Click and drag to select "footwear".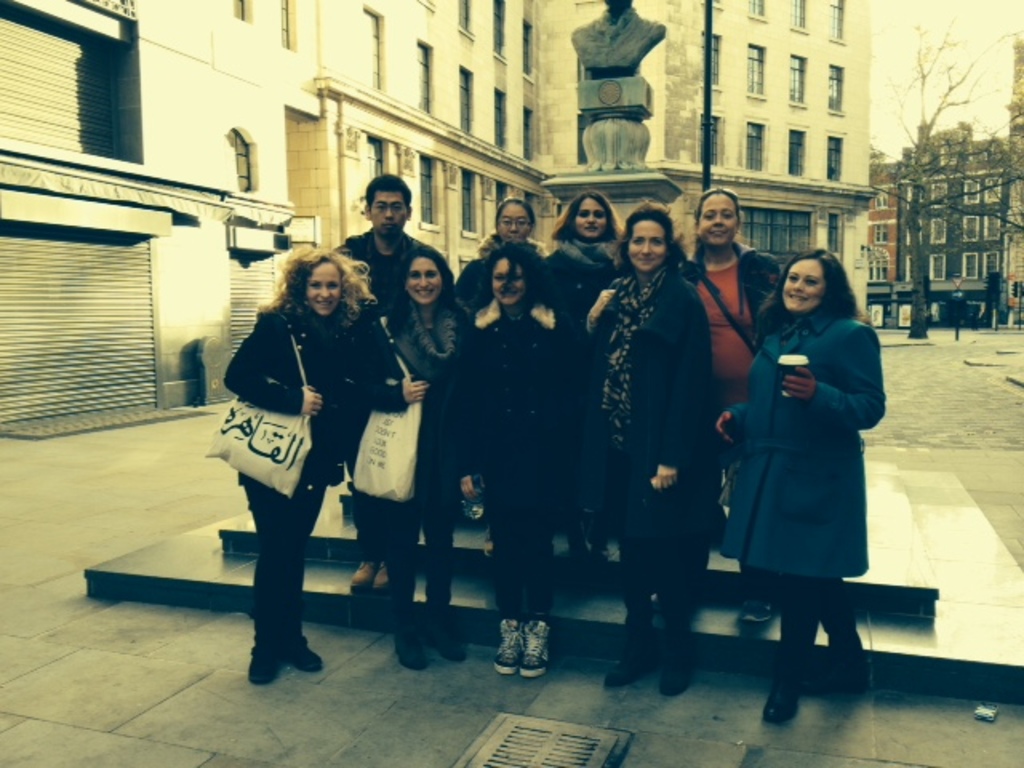
Selection: {"left": 414, "top": 611, "right": 480, "bottom": 661}.
